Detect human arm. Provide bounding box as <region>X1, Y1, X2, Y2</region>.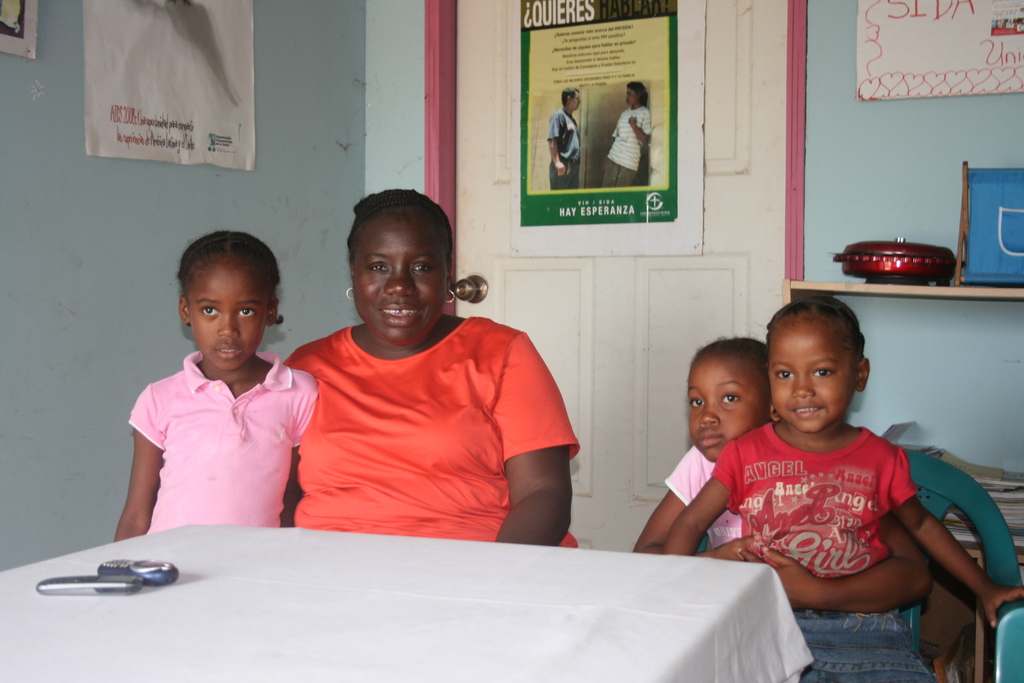
<region>546, 115, 566, 174</region>.
